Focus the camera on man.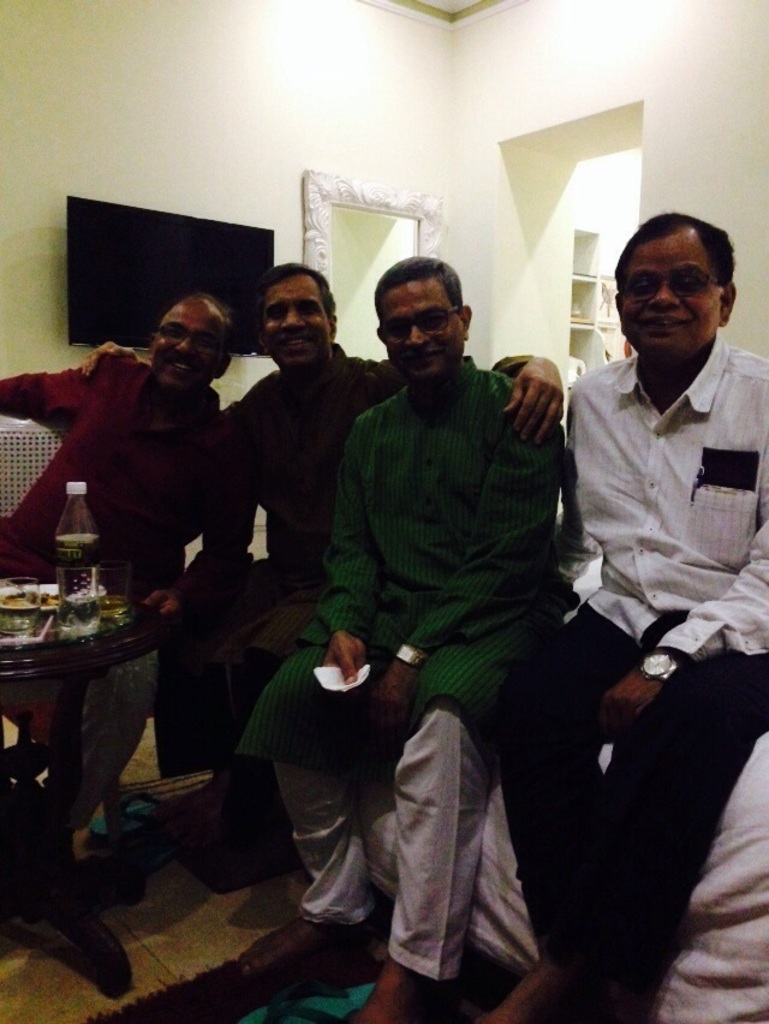
Focus region: bbox=[249, 261, 577, 1023].
